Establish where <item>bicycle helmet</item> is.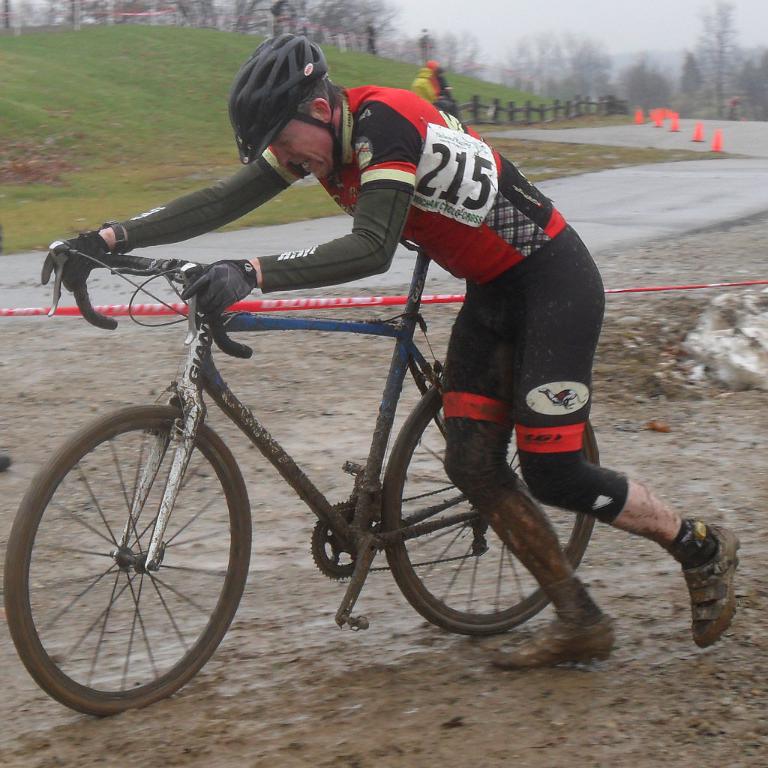
Established at <region>228, 25, 323, 164</region>.
